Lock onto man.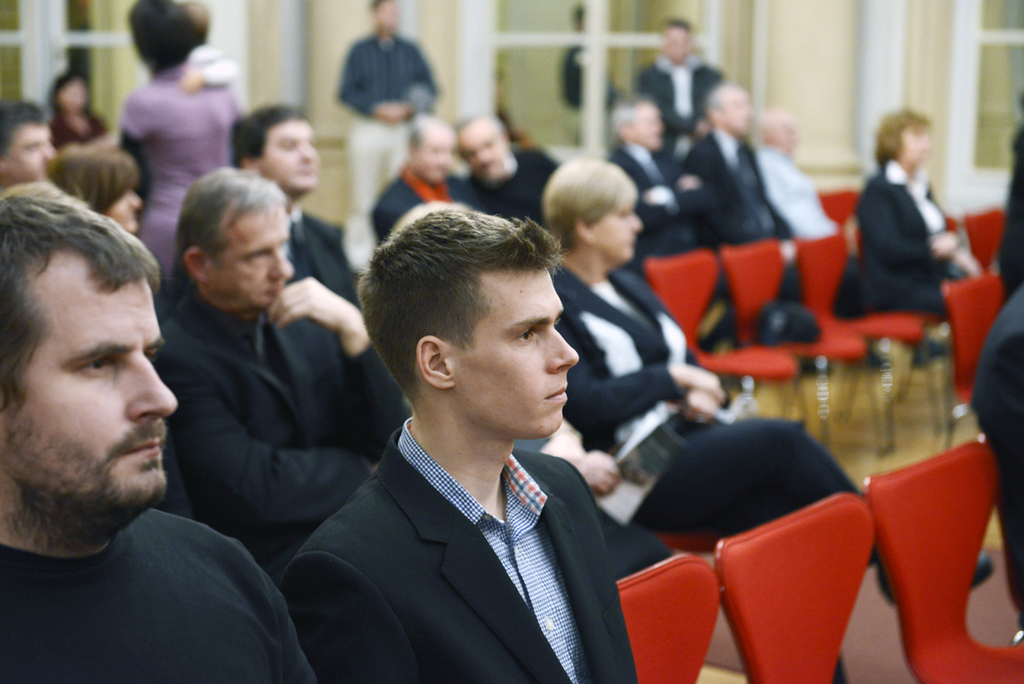
Locked: 280, 209, 640, 683.
